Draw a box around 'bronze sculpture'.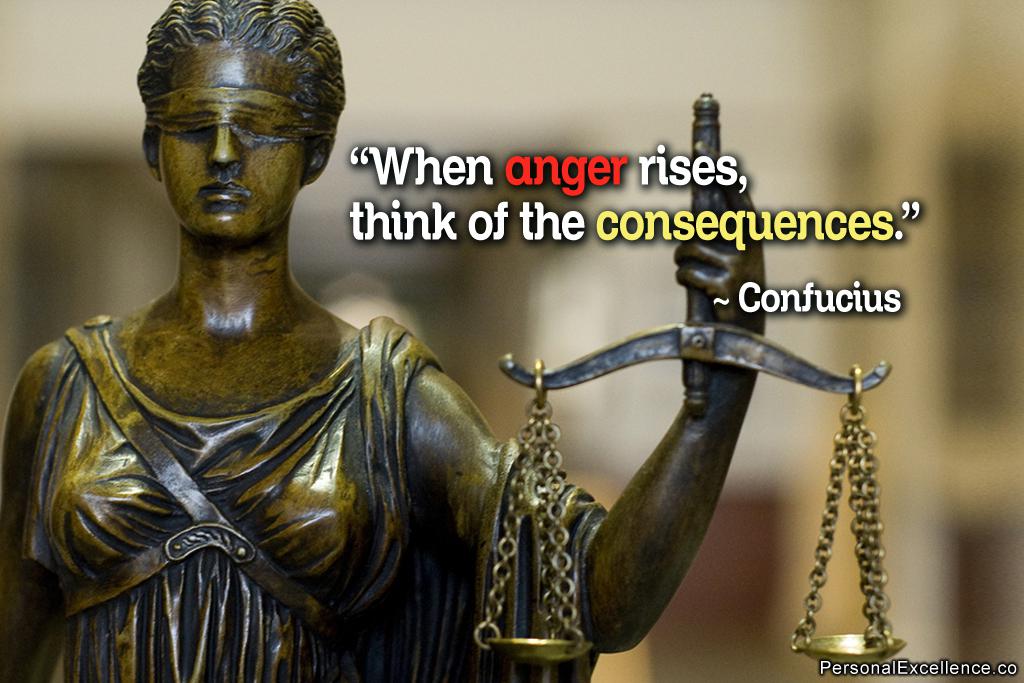
rect(0, 4, 905, 682).
